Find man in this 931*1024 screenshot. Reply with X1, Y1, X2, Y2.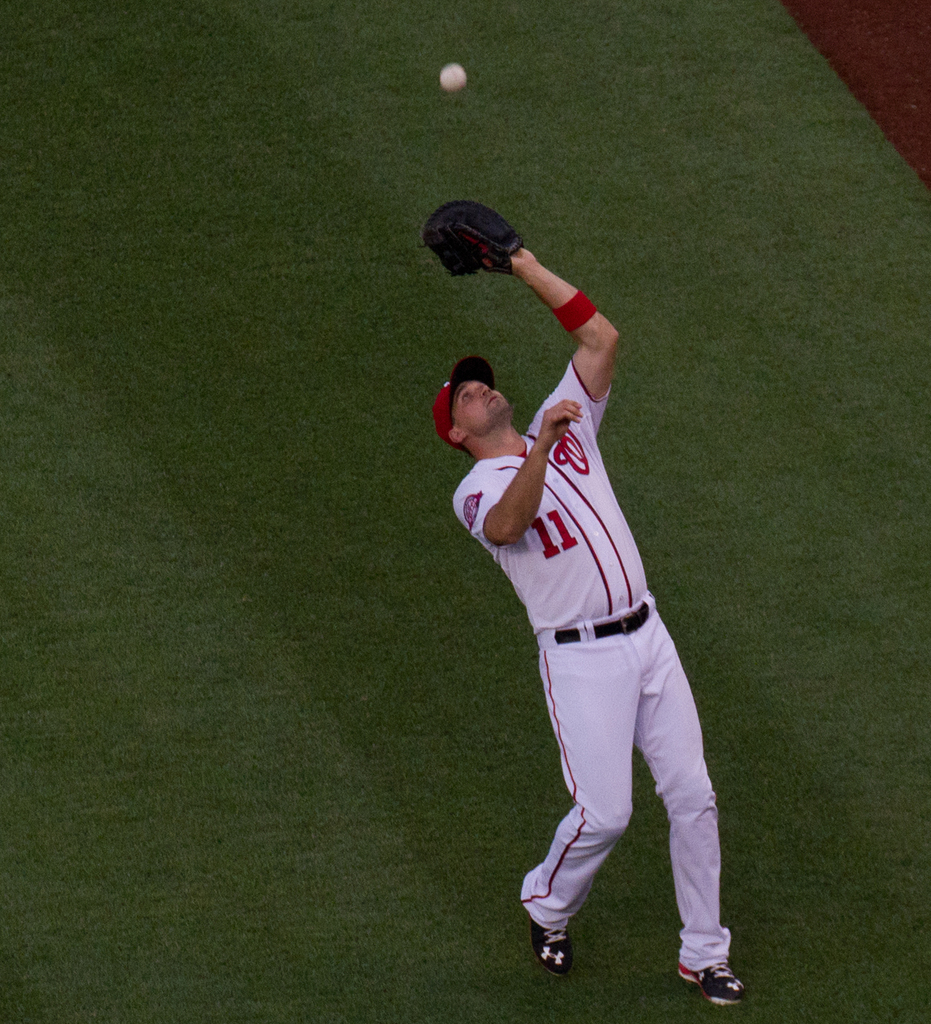
420, 209, 750, 998.
